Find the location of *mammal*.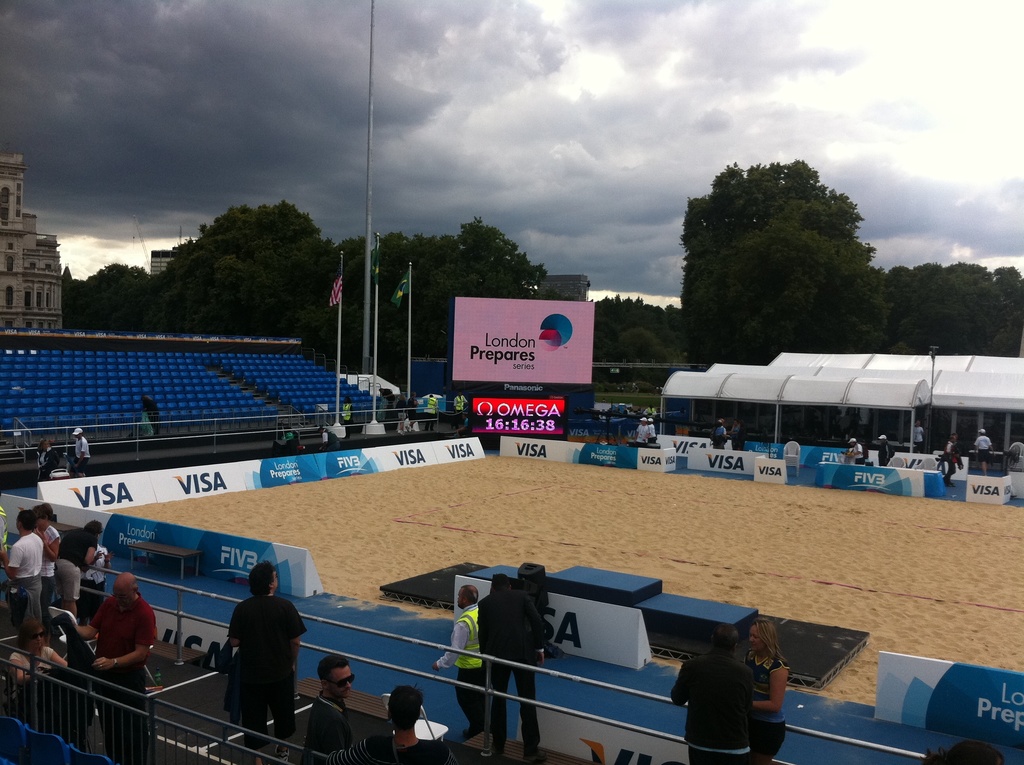
Location: bbox=(35, 437, 59, 482).
